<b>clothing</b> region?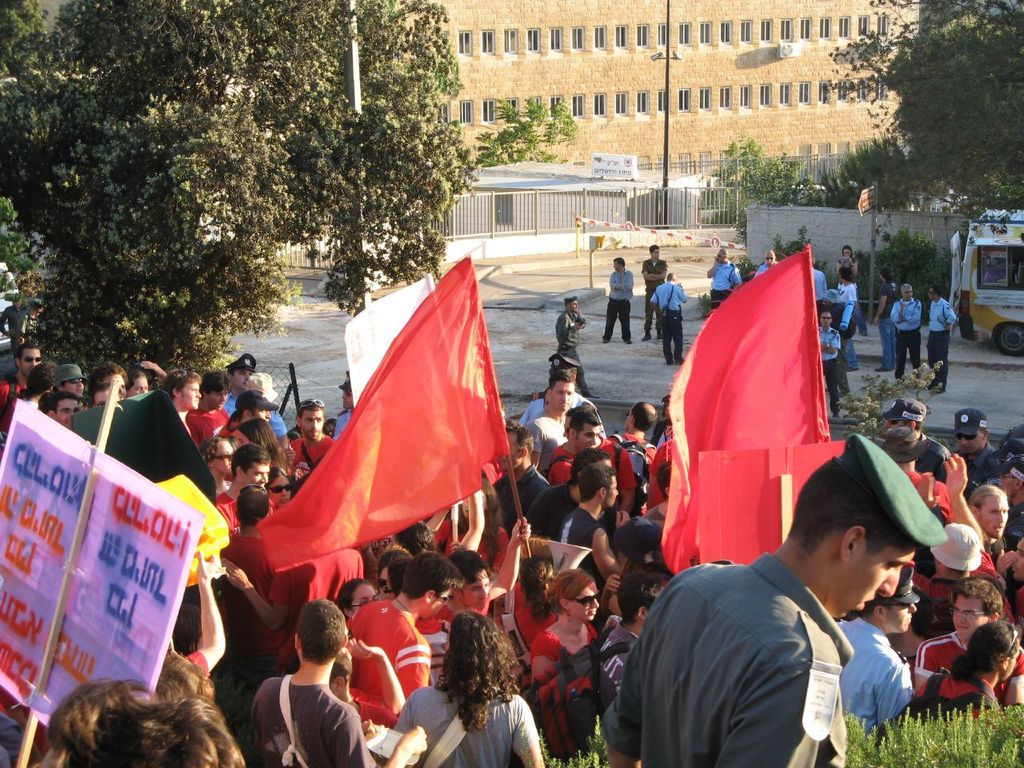
bbox=[211, 486, 245, 536]
